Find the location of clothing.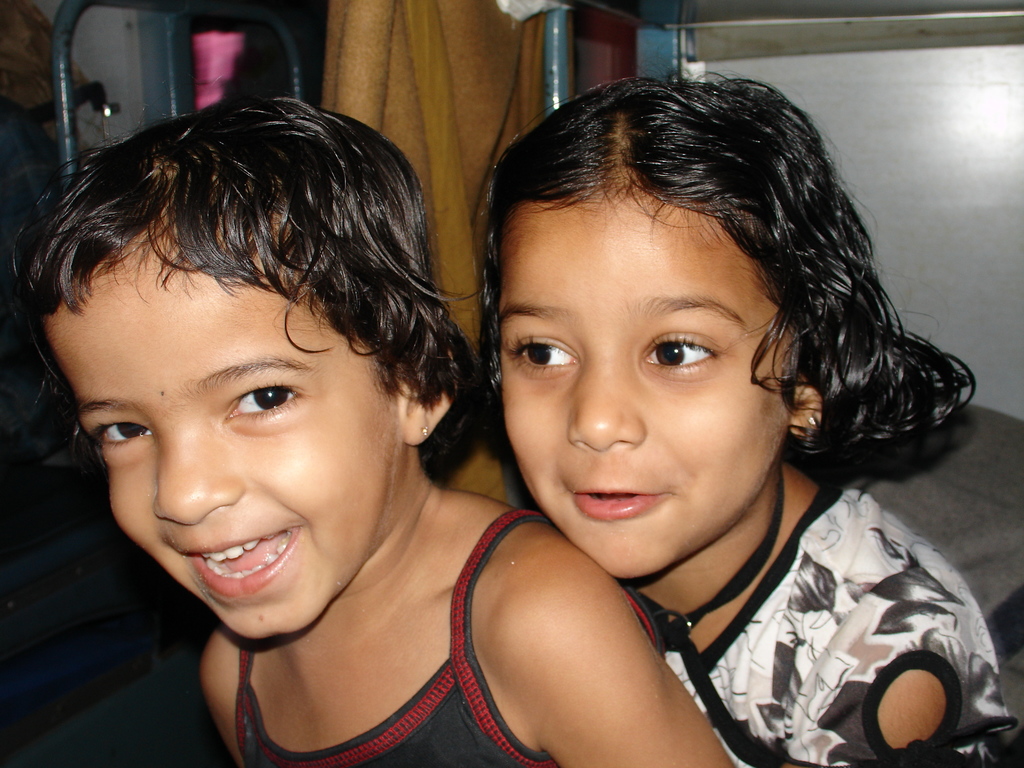
Location: (left=651, top=479, right=1023, bottom=767).
